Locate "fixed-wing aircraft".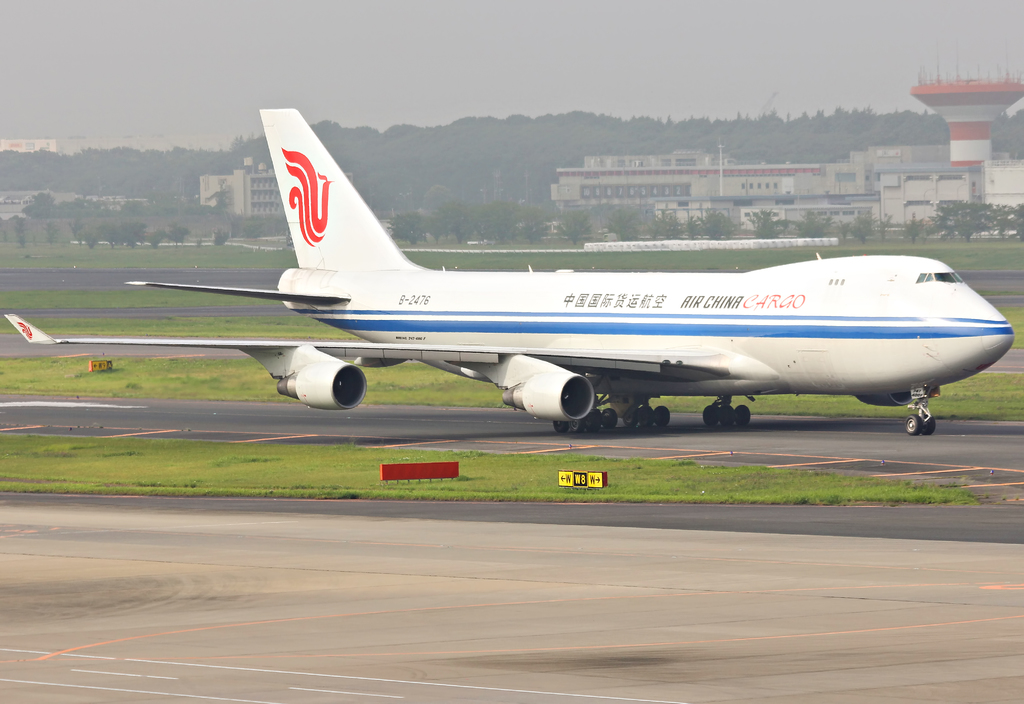
Bounding box: [5,105,1021,433].
